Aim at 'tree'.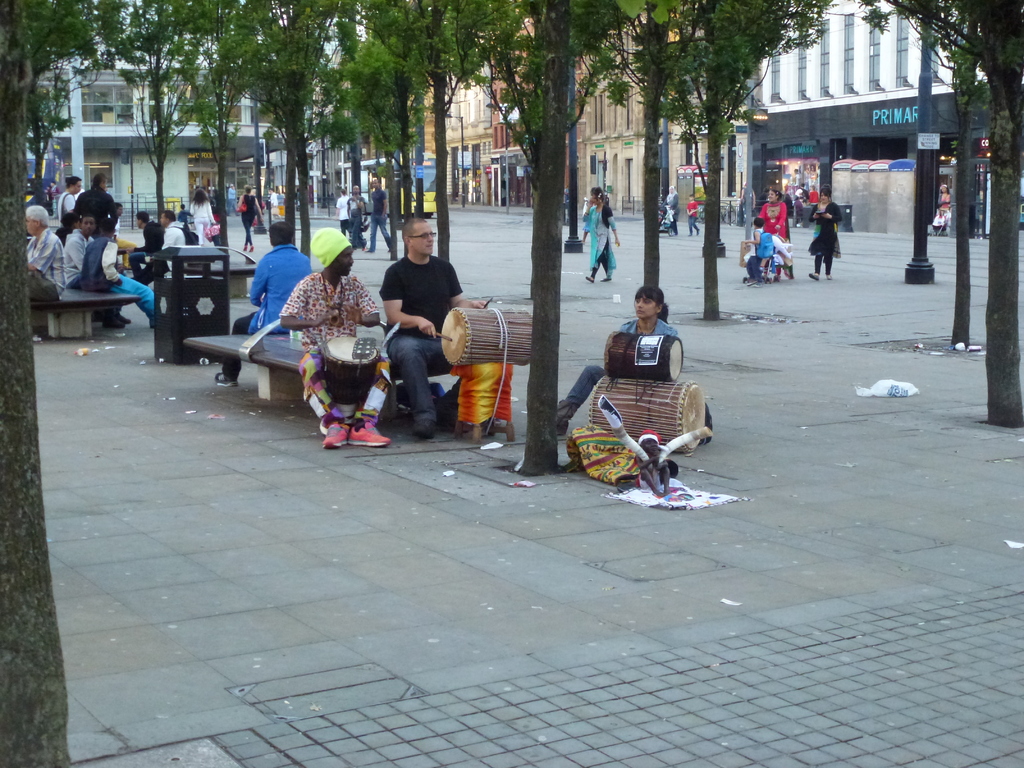
Aimed at region(574, 0, 832, 327).
